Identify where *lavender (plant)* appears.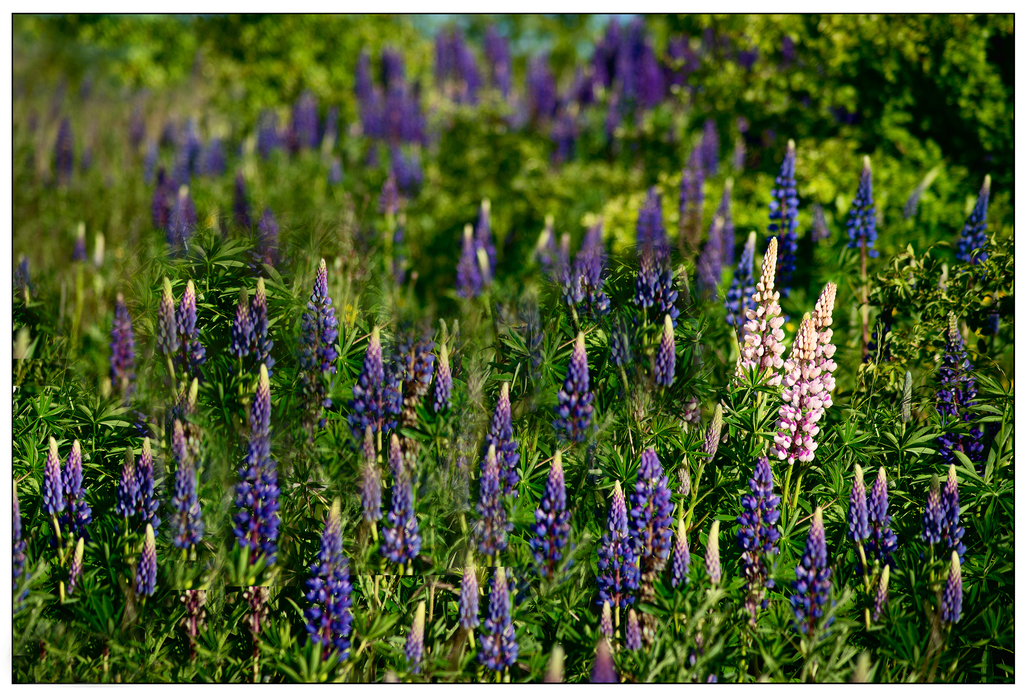
Appears at 10,476,30,606.
